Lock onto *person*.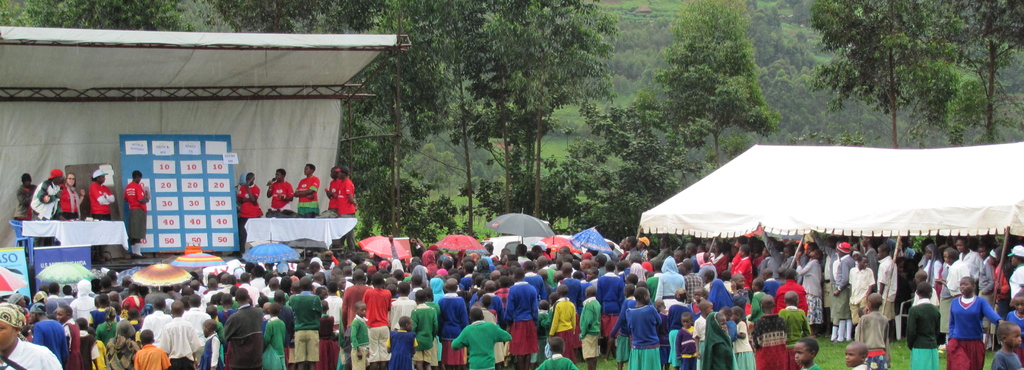
Locked: rect(333, 166, 356, 248).
